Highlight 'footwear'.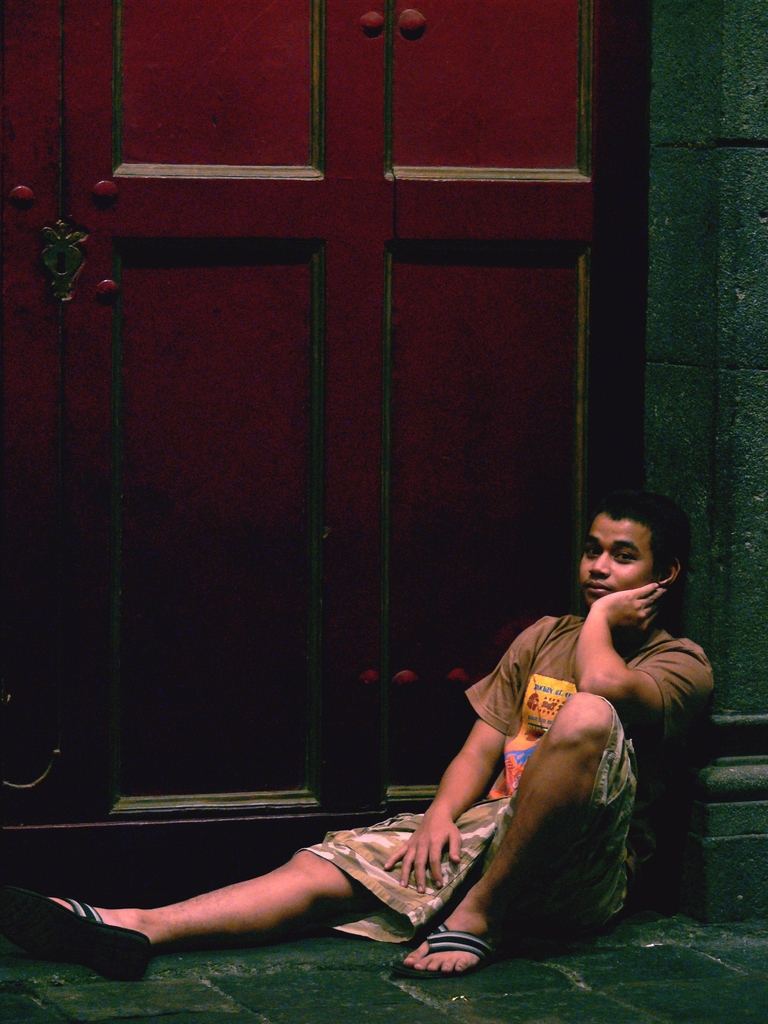
Highlighted region: Rect(18, 885, 115, 966).
